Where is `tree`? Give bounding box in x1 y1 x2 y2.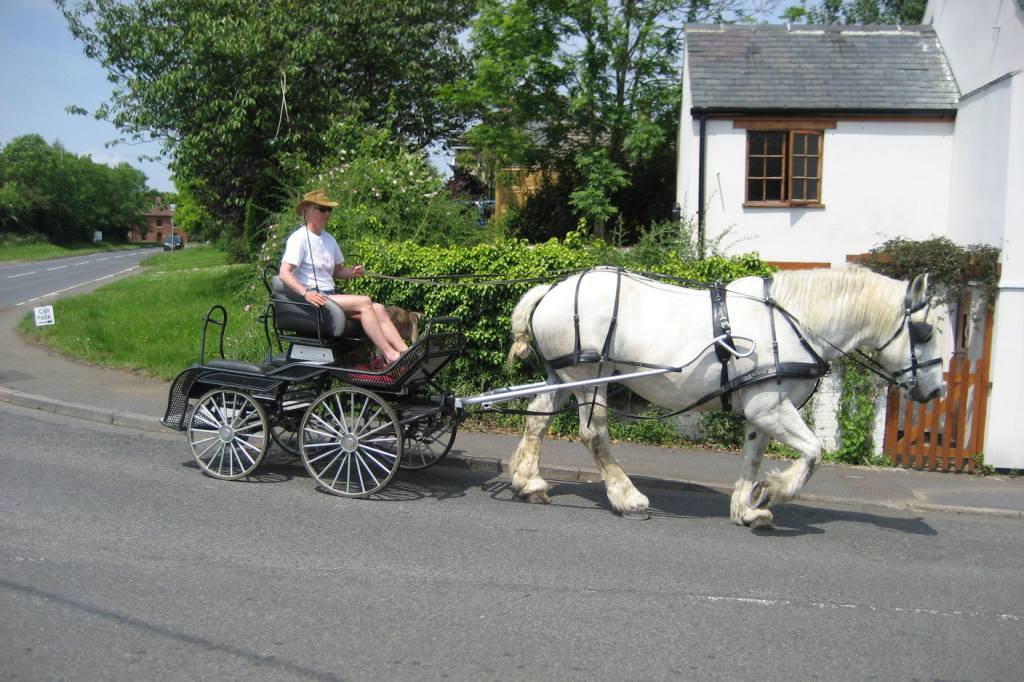
243 114 448 279.
